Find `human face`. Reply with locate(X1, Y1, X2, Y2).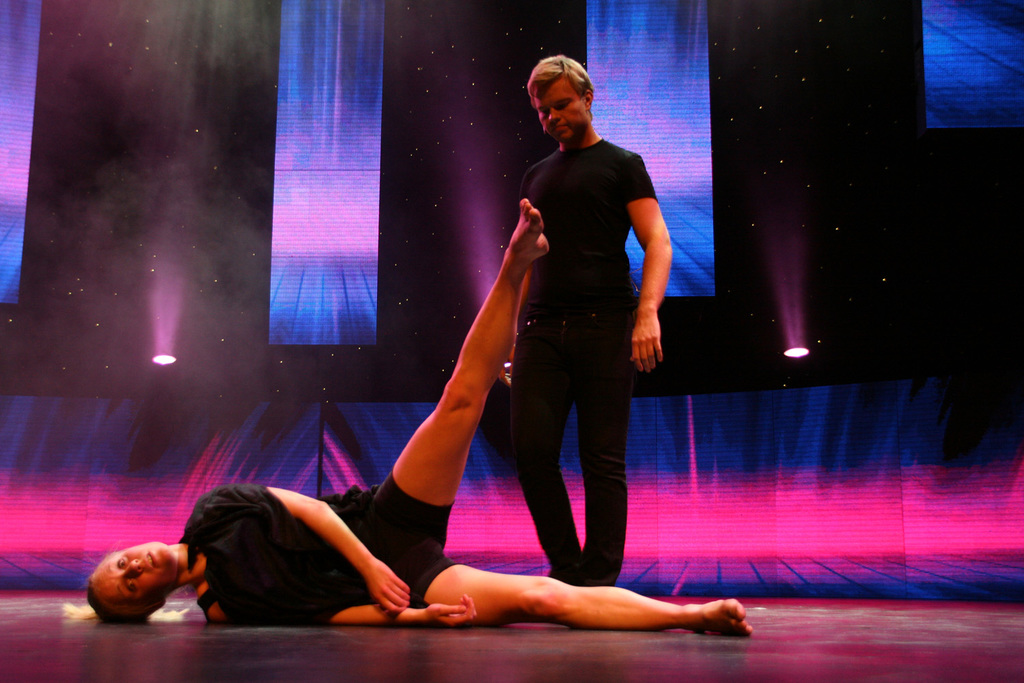
locate(92, 544, 177, 616).
